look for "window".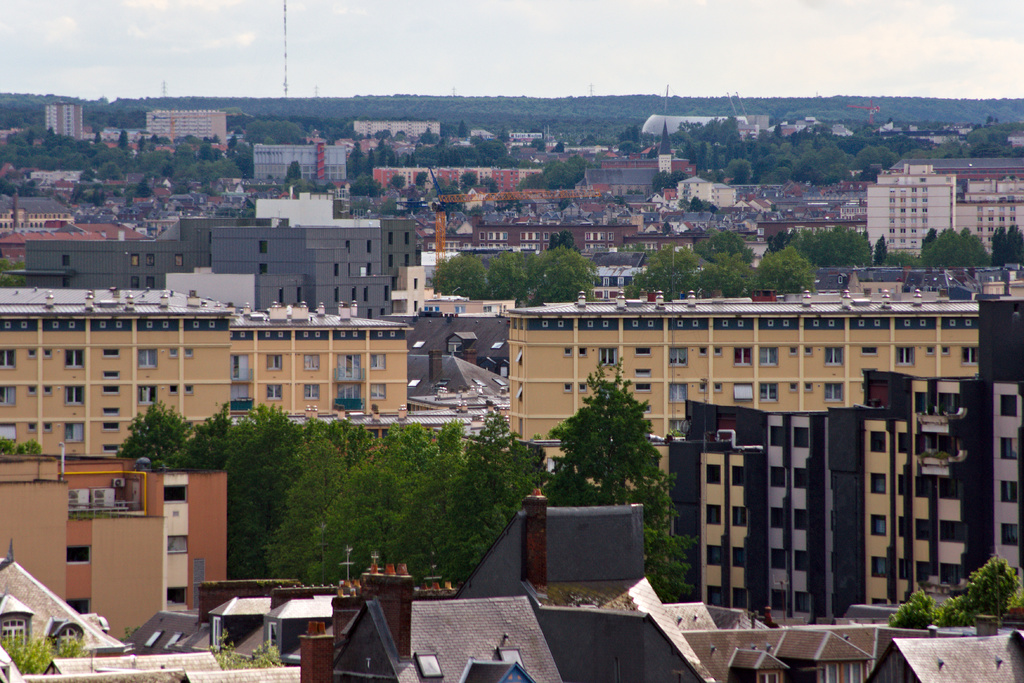
Found: <box>1000,393,1015,416</box>.
